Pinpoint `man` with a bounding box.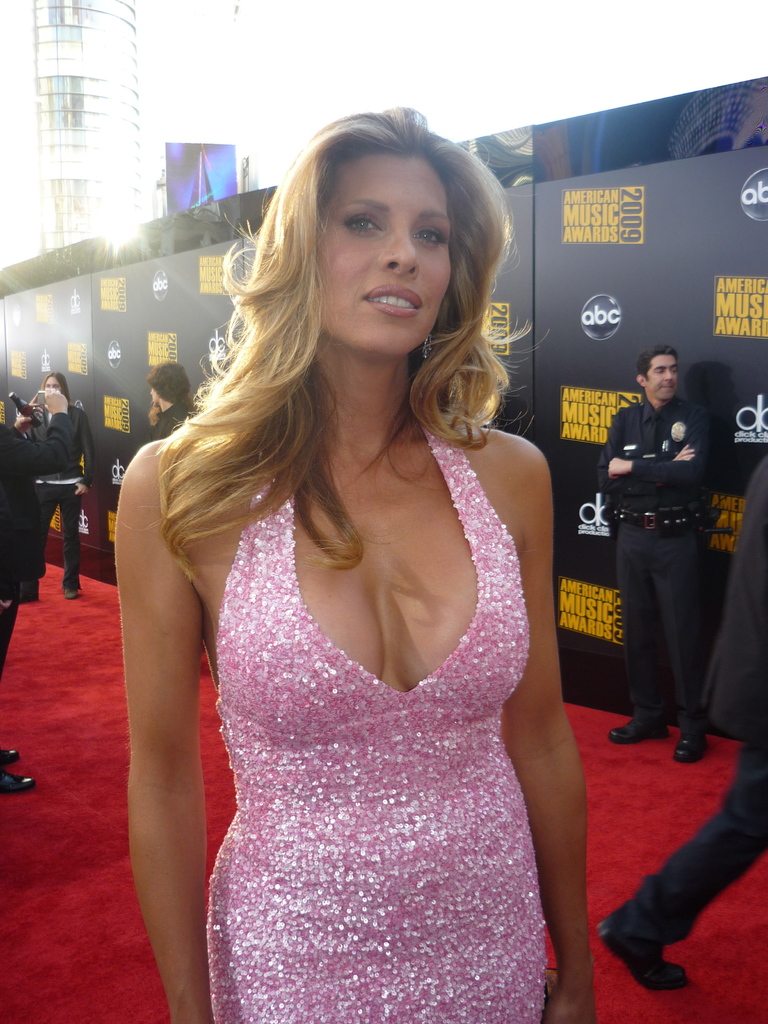
x1=590, y1=344, x2=703, y2=766.
